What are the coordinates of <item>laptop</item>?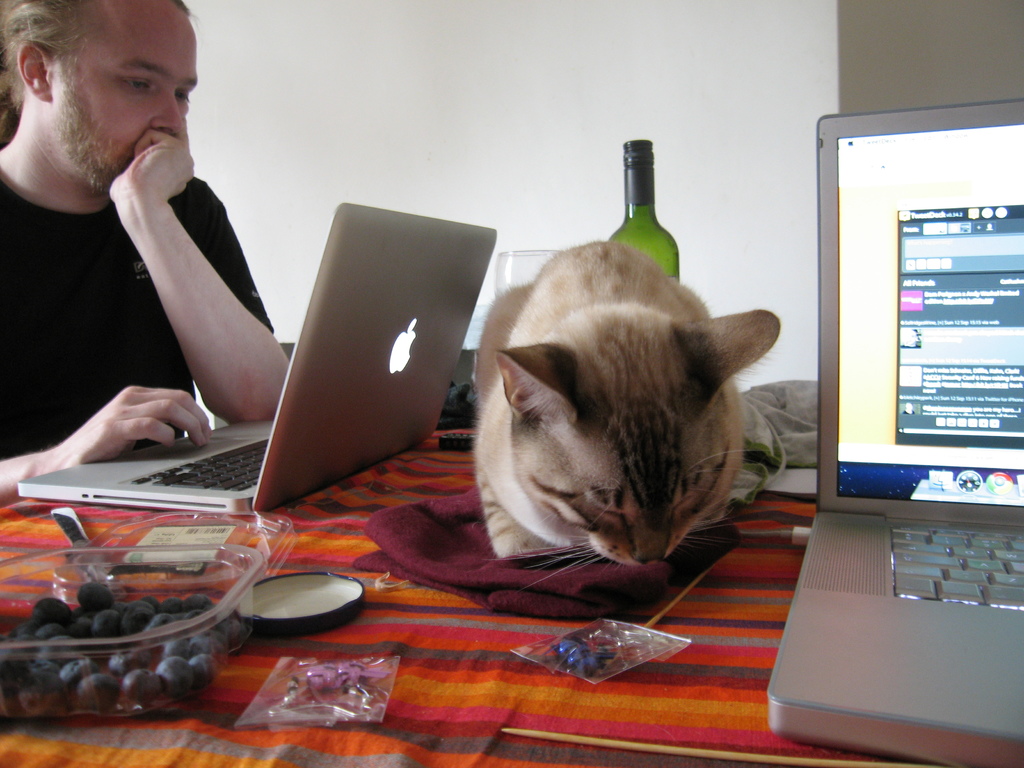
17/198/493/517.
